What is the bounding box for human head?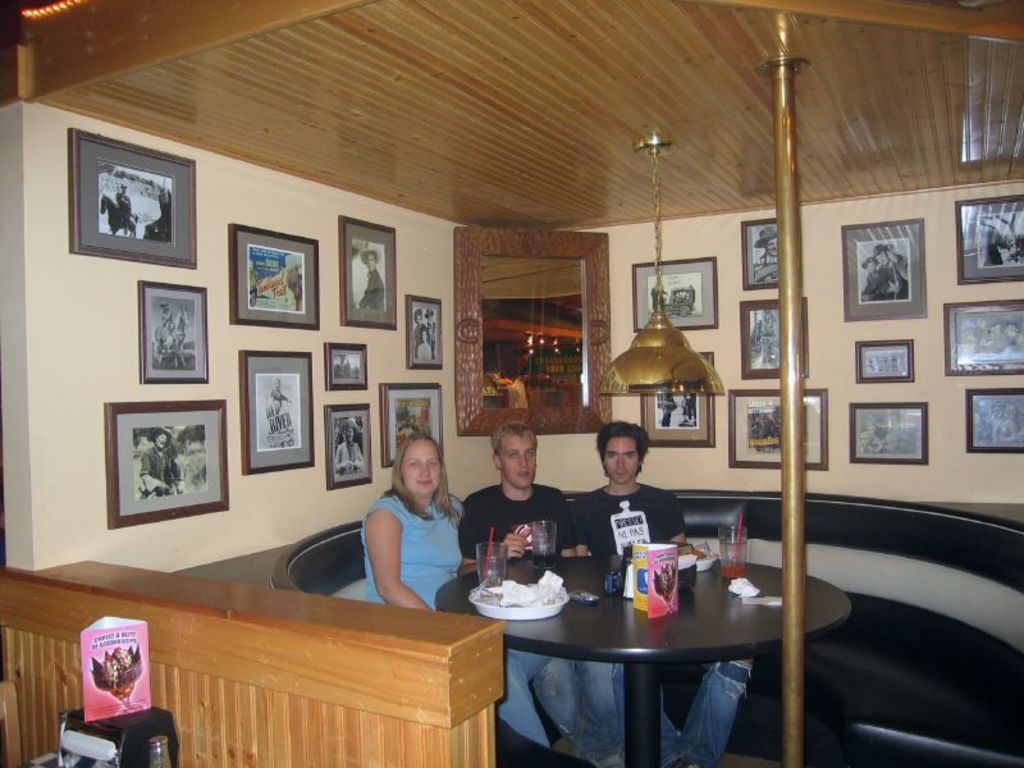
878:248:888:264.
